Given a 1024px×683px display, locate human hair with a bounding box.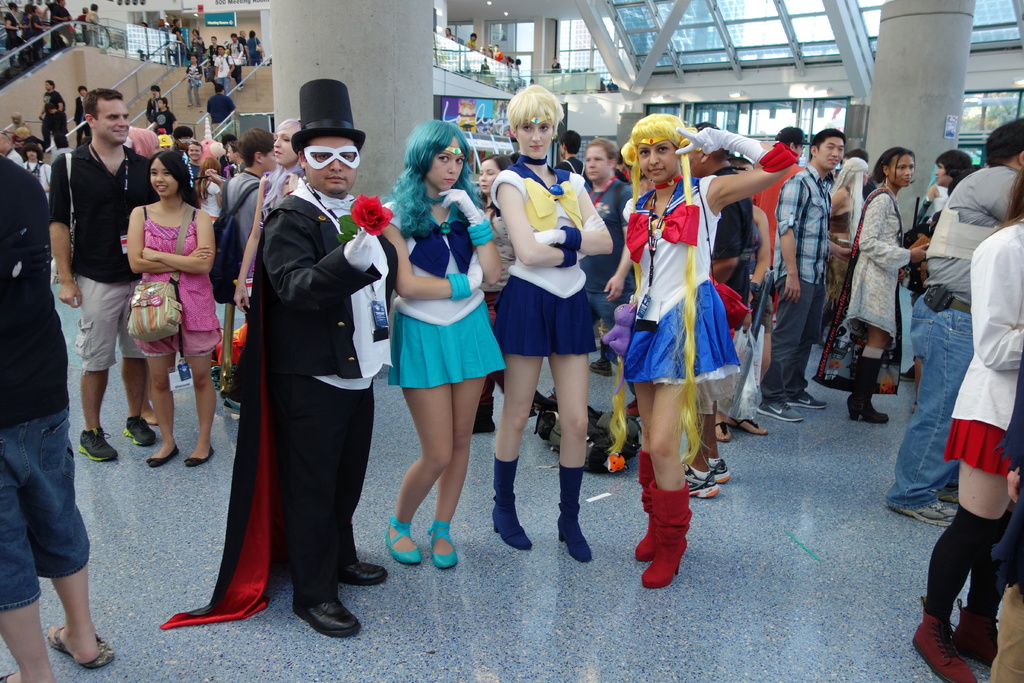
Located: box(173, 124, 193, 147).
